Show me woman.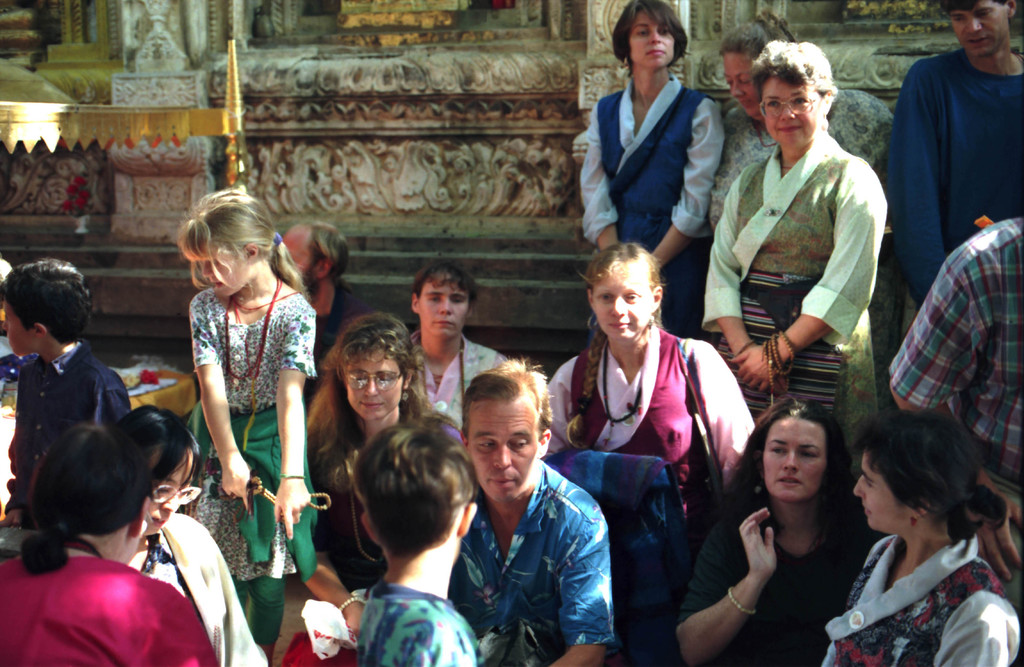
woman is here: x1=112, y1=405, x2=271, y2=666.
